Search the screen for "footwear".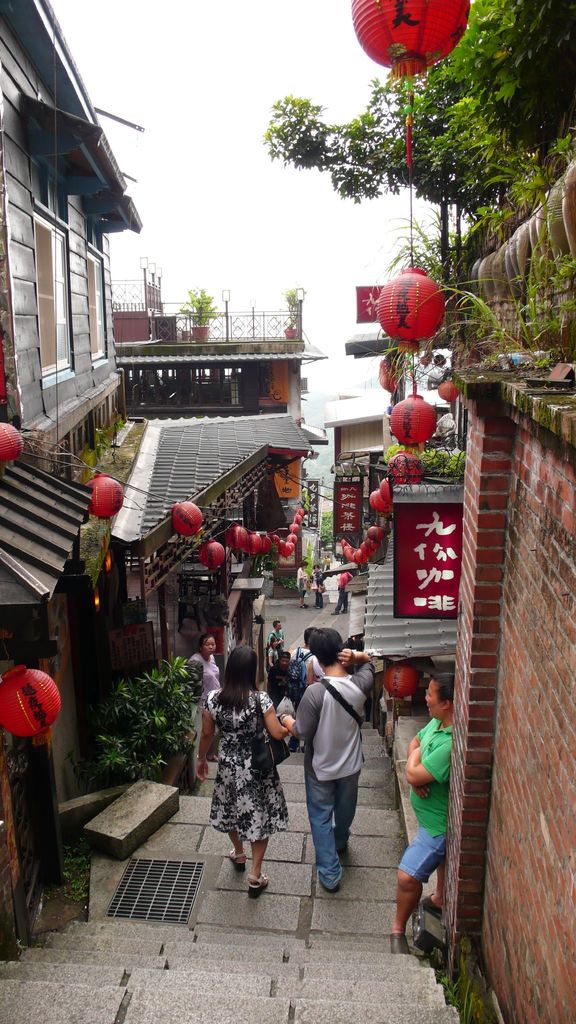
Found at locate(416, 891, 445, 912).
